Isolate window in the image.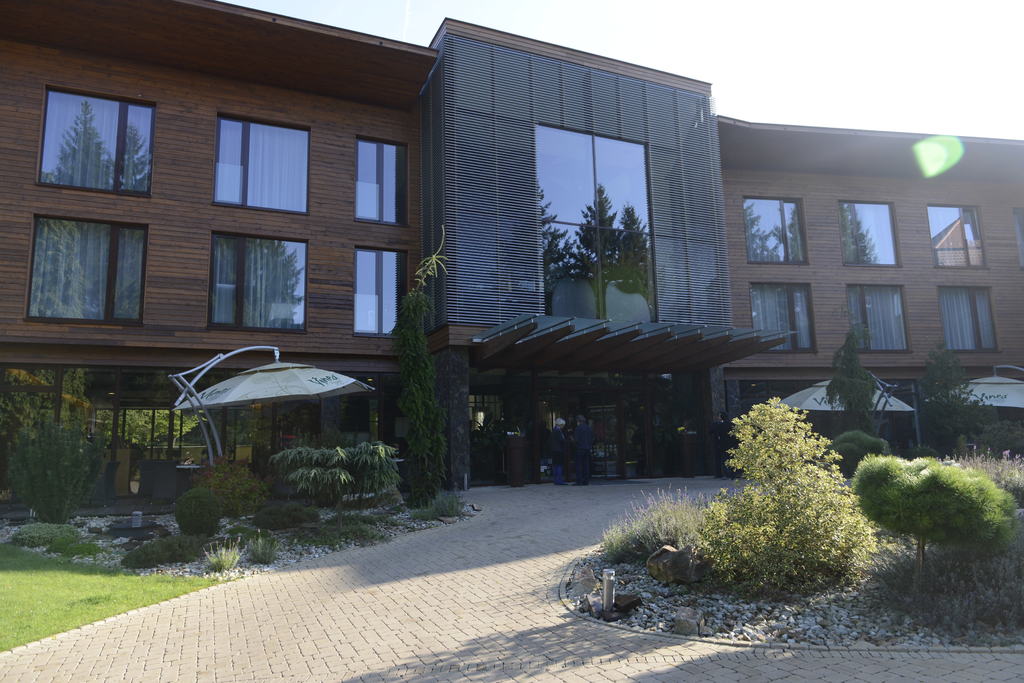
Isolated region: {"x1": 213, "y1": 121, "x2": 308, "y2": 213}.
